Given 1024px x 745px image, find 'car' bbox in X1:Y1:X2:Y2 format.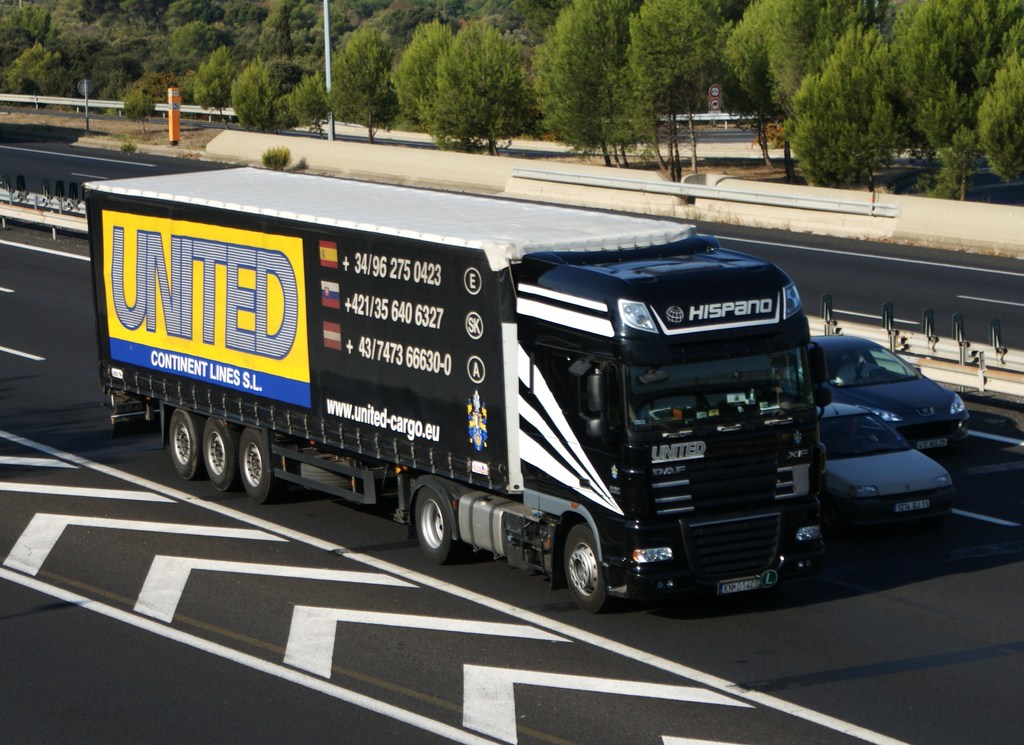
819:401:950:550.
